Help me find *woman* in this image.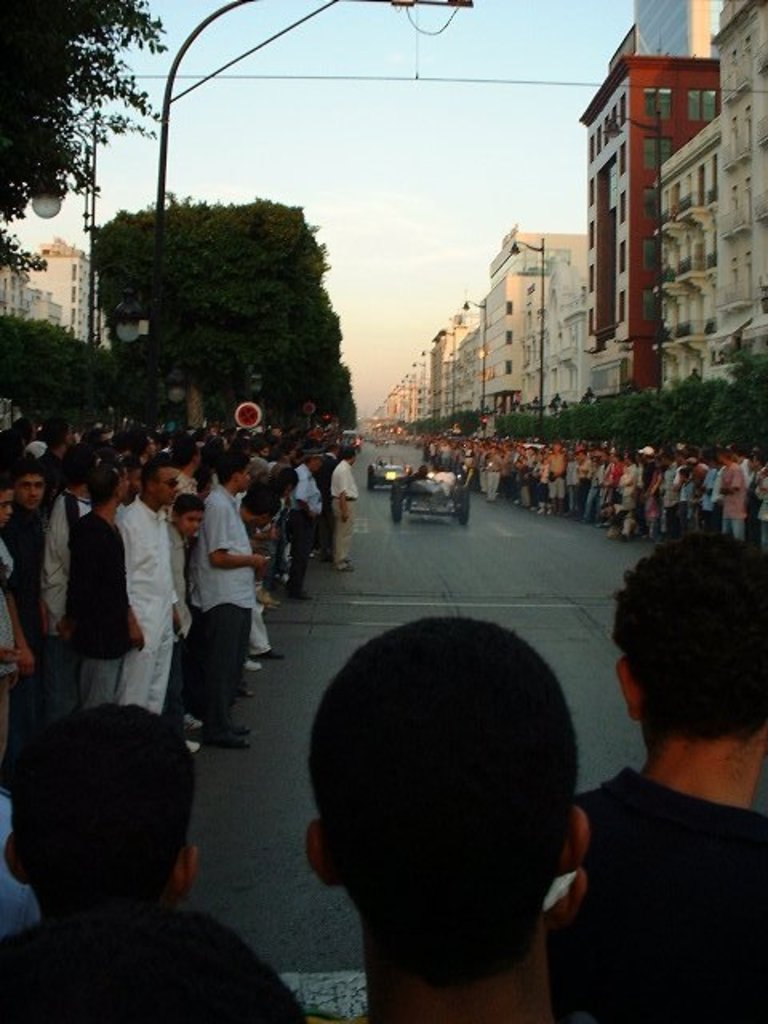
Found it: region(0, 482, 30, 781).
